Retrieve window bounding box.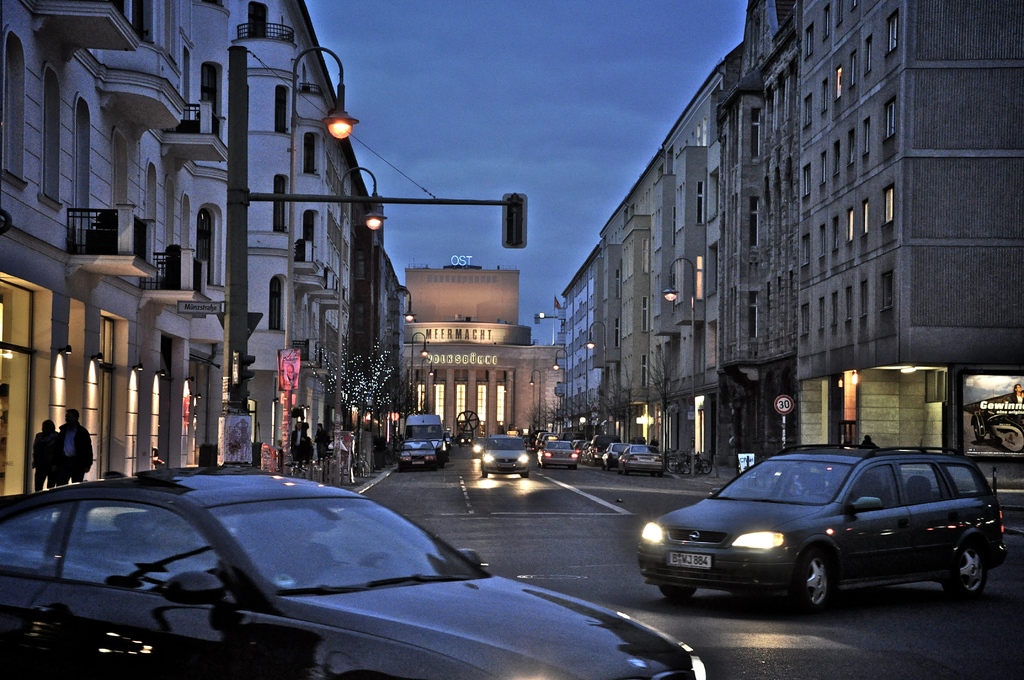
Bounding box: crop(800, 236, 810, 266).
